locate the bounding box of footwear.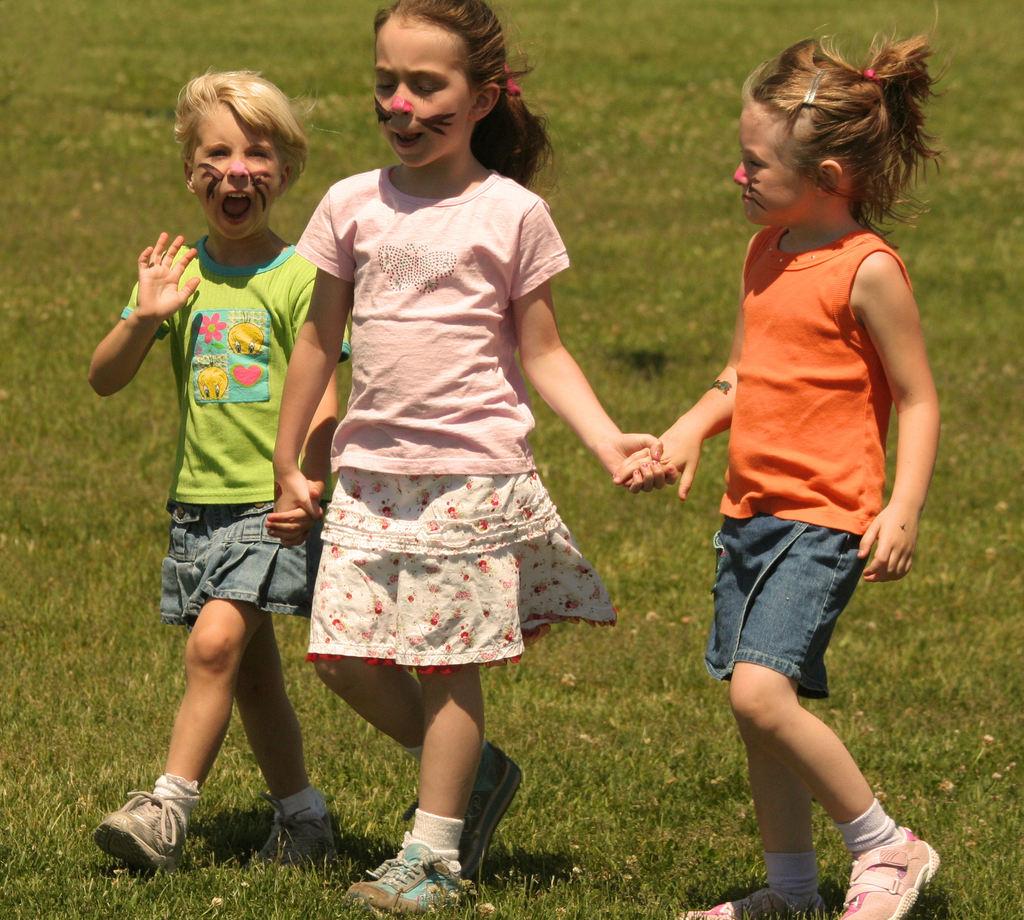
Bounding box: [351,838,487,914].
